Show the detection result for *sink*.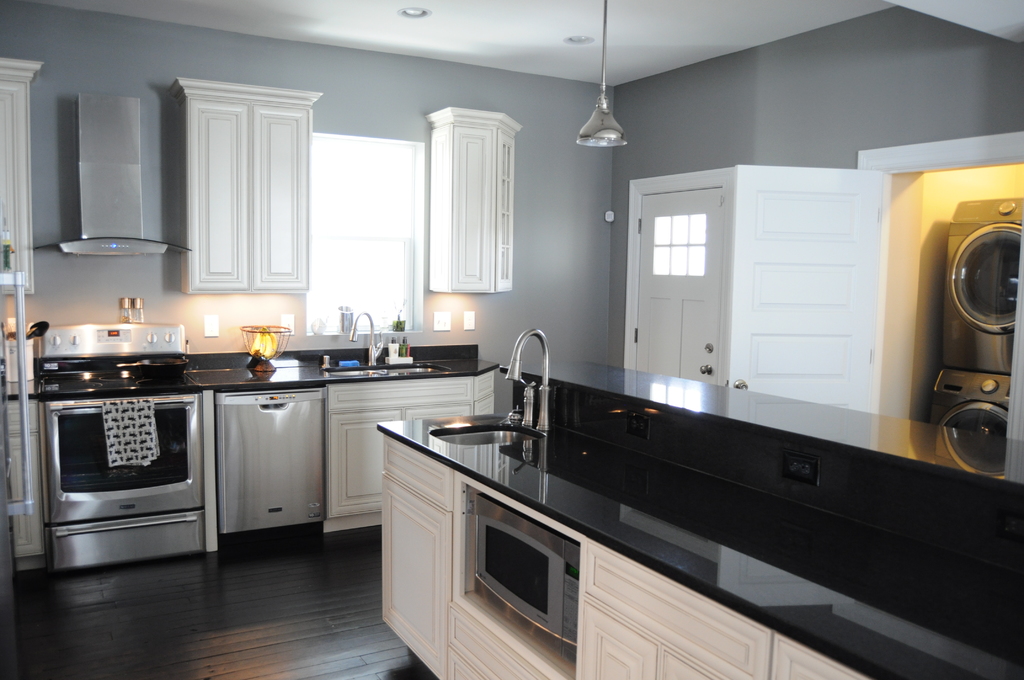
box(319, 308, 451, 376).
